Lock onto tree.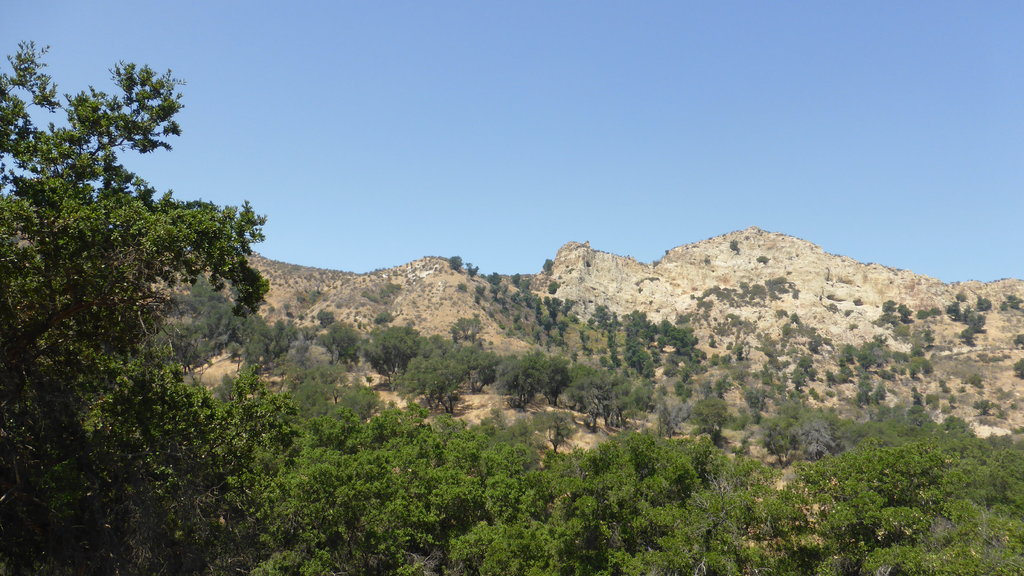
Locked: rect(578, 368, 684, 426).
